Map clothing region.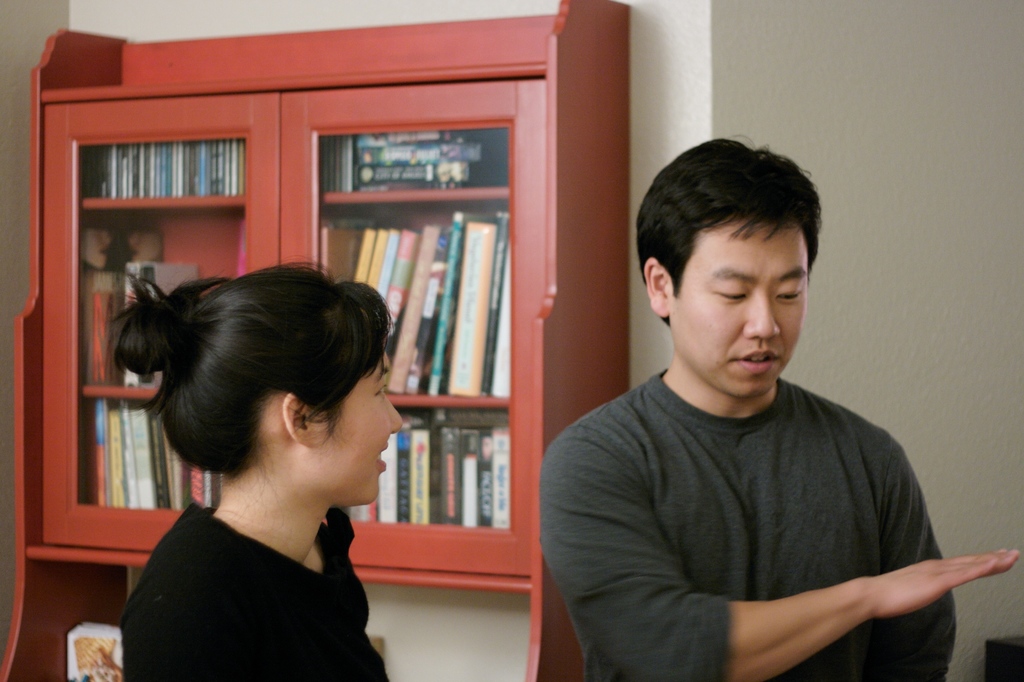
Mapped to Rect(540, 372, 973, 681).
